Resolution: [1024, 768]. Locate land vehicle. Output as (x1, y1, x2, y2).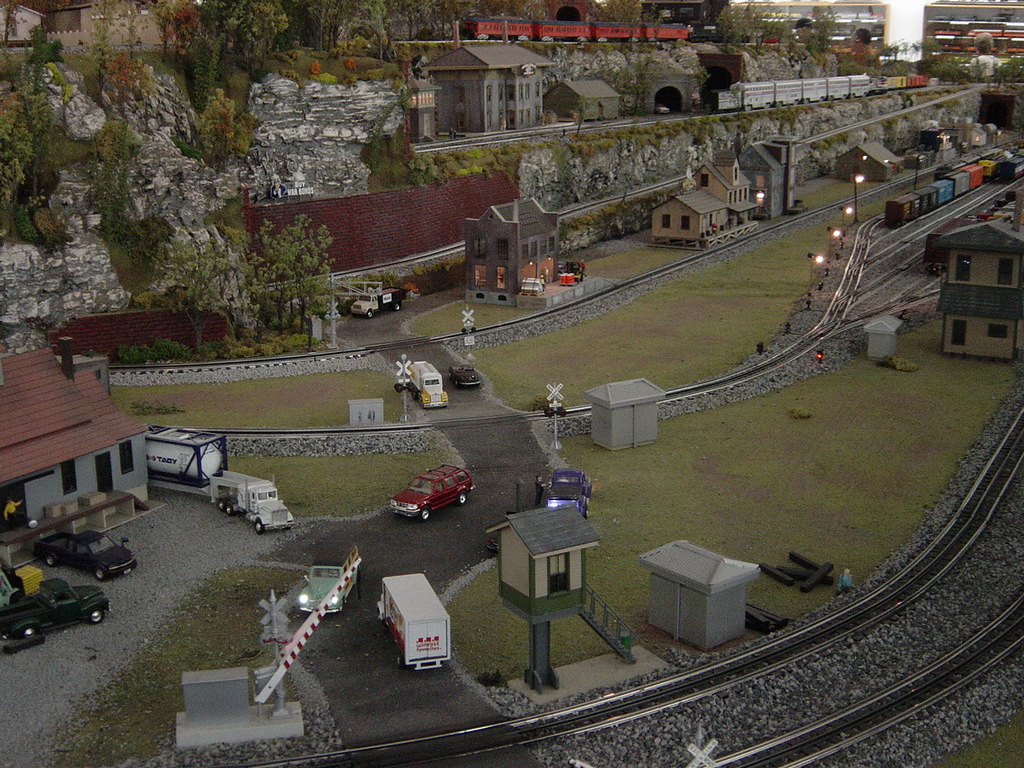
(390, 459, 474, 533).
